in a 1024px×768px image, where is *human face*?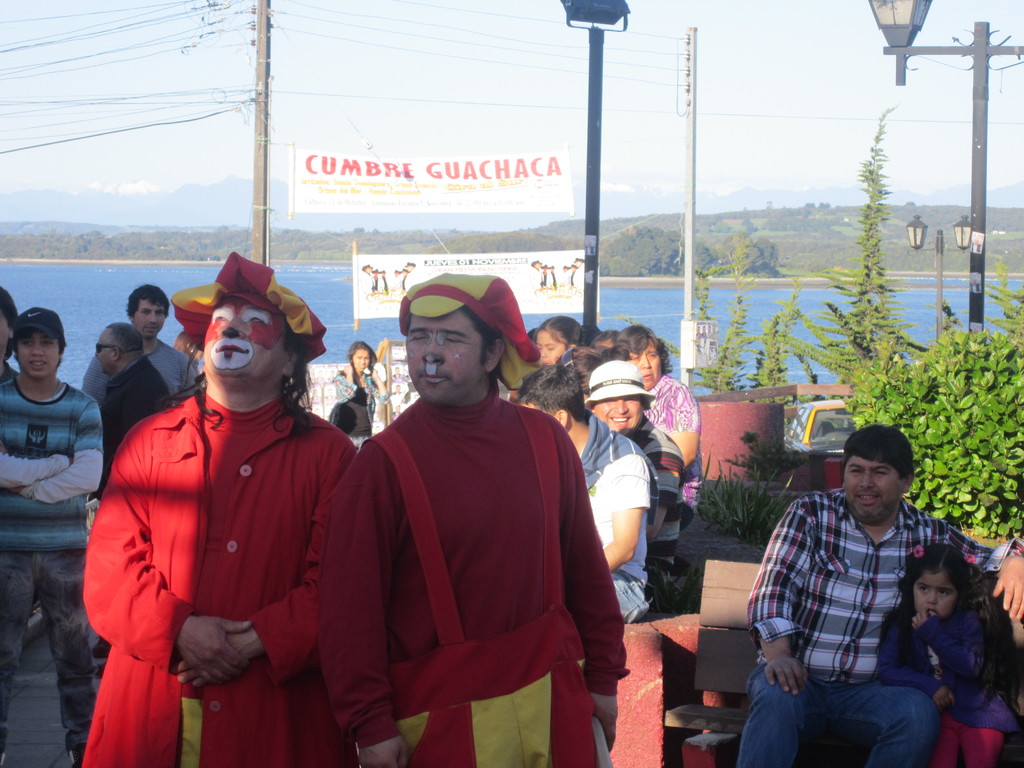
locate(132, 296, 167, 339).
